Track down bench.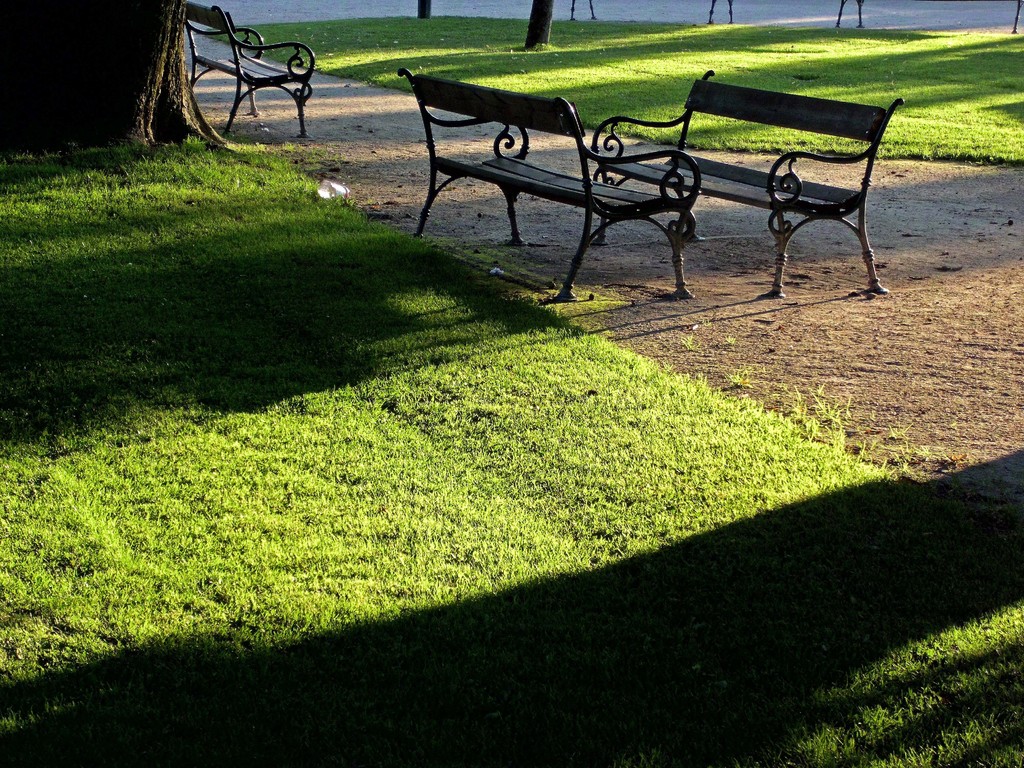
Tracked to box(182, 0, 316, 139).
